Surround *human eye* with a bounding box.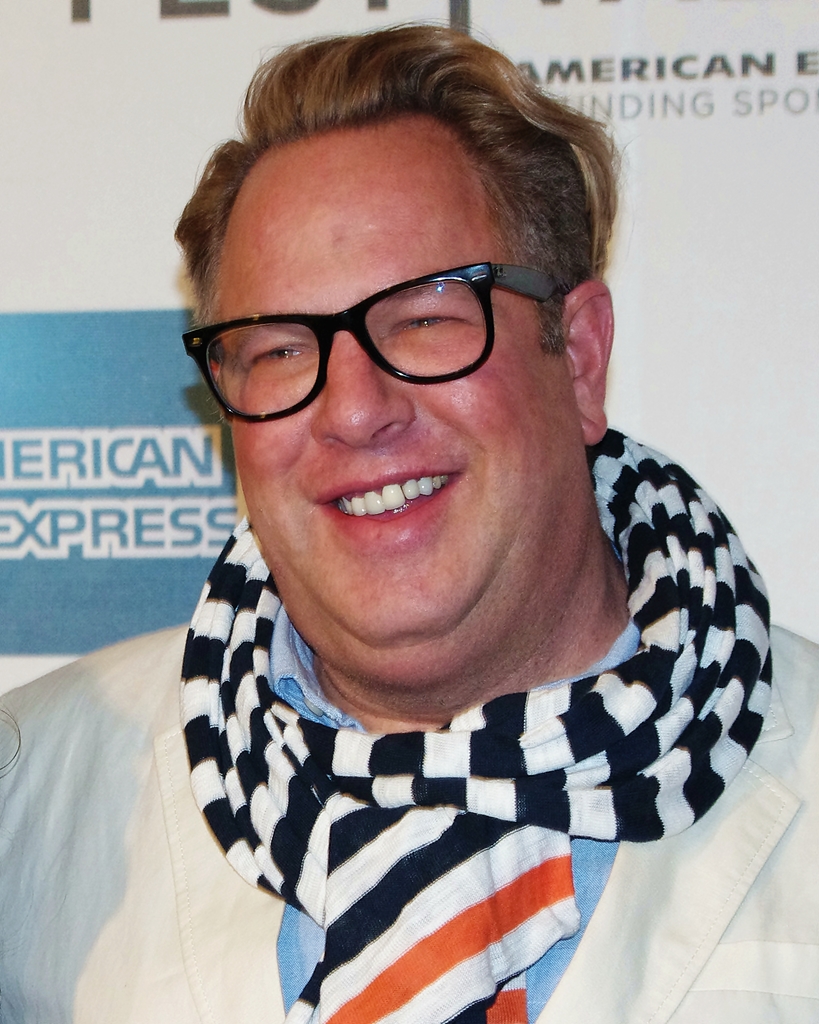
bbox=[388, 301, 475, 333].
